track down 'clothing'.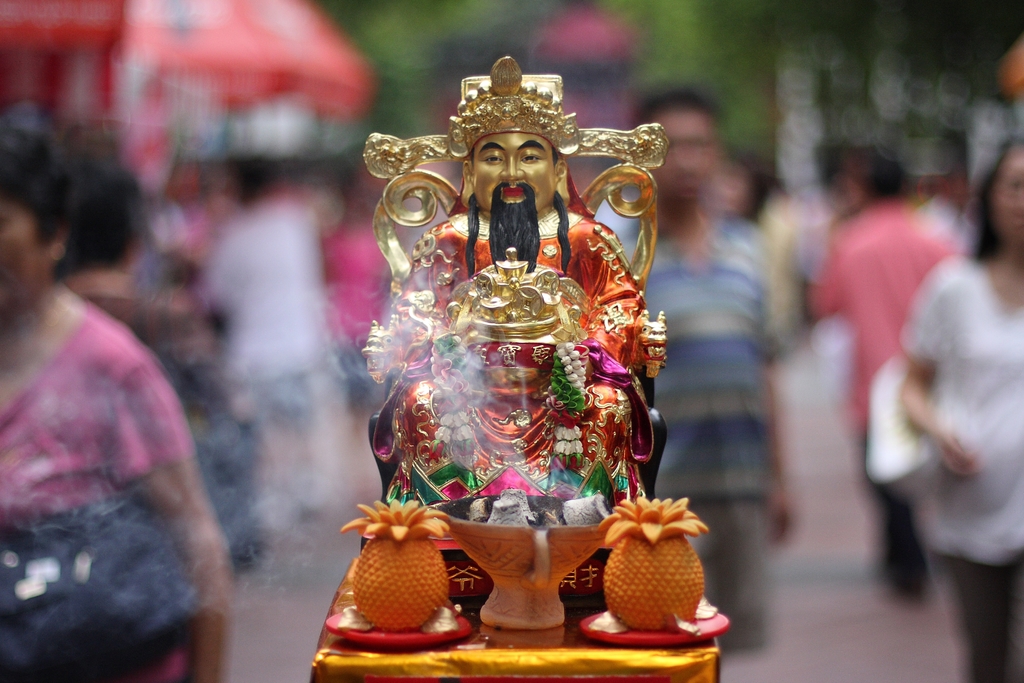
Tracked to l=2, t=298, r=197, b=679.
